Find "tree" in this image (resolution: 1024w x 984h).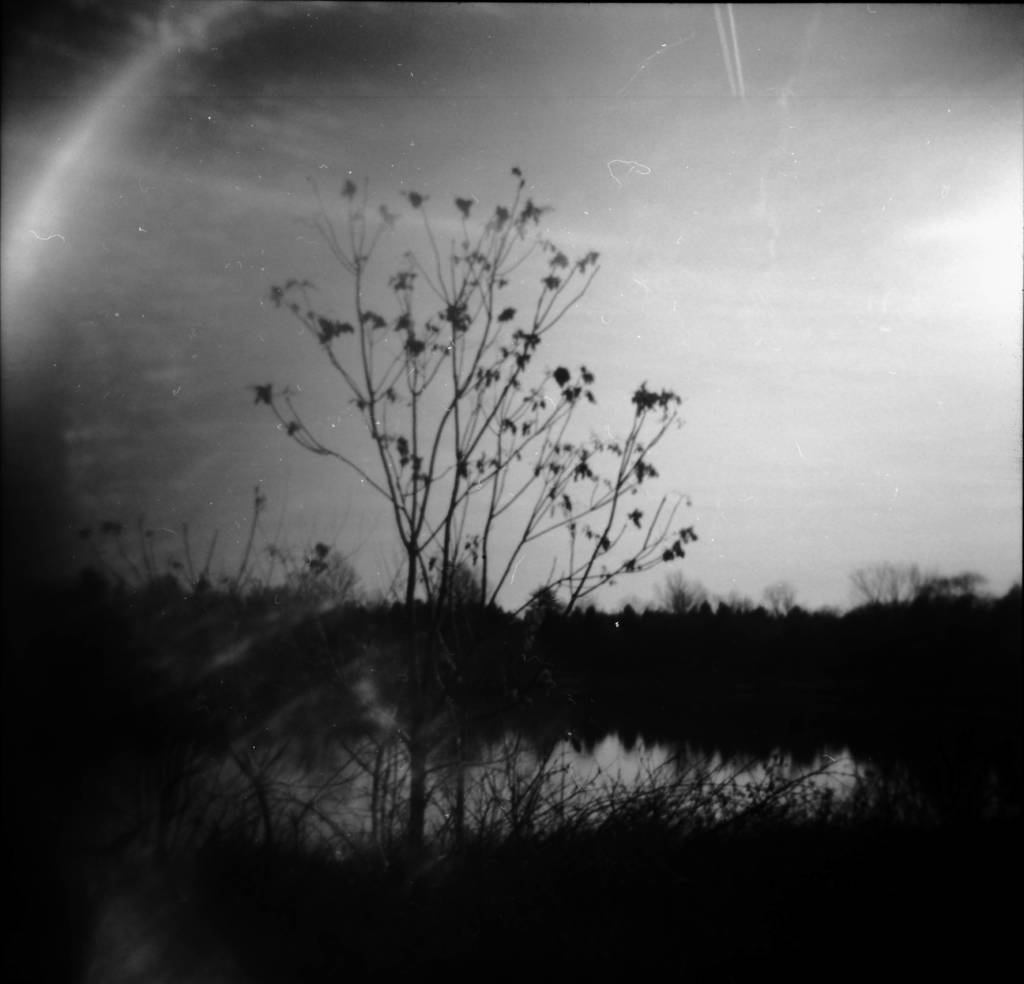
rect(239, 167, 693, 744).
